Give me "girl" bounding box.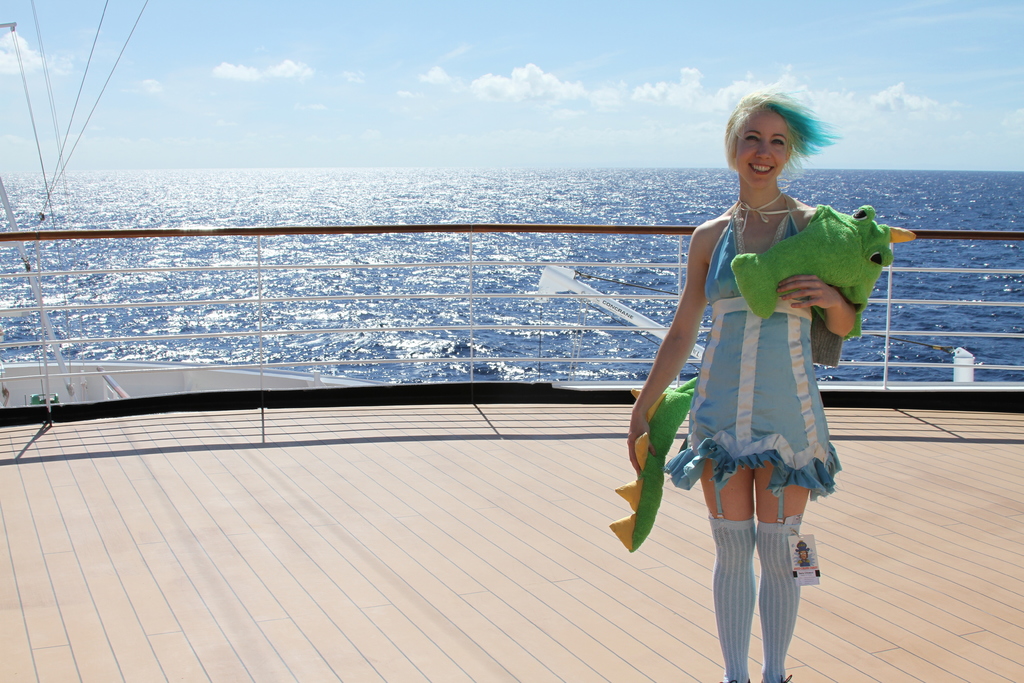
crop(627, 89, 860, 682).
